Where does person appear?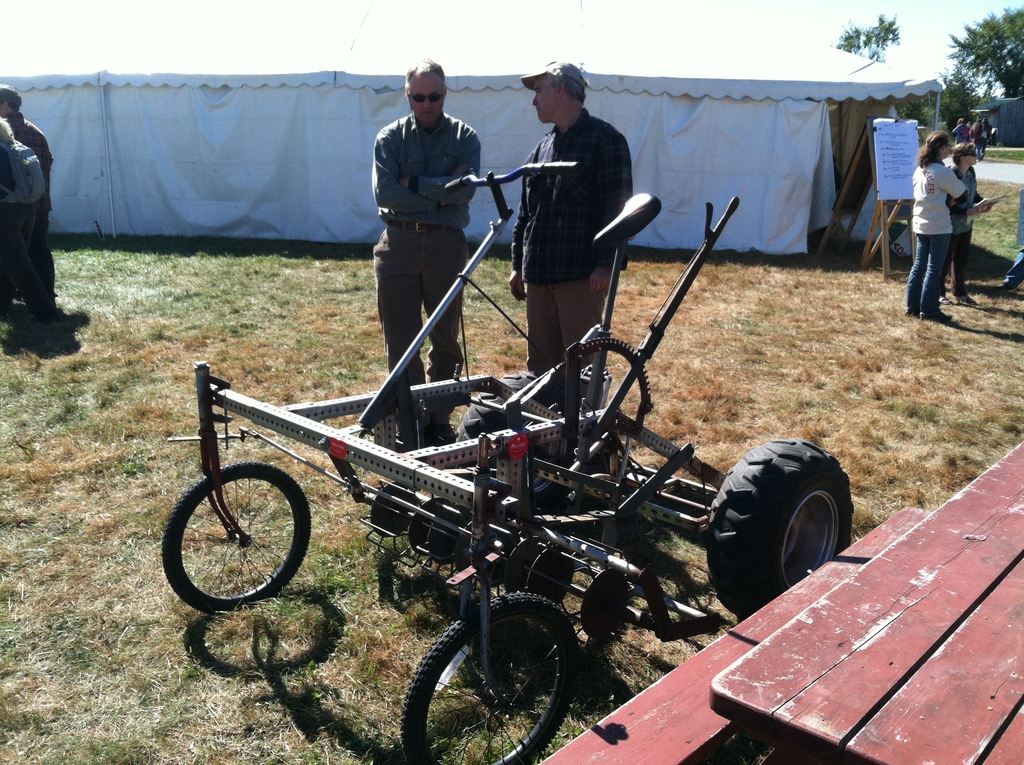
Appears at [x1=509, y1=63, x2=624, y2=409].
